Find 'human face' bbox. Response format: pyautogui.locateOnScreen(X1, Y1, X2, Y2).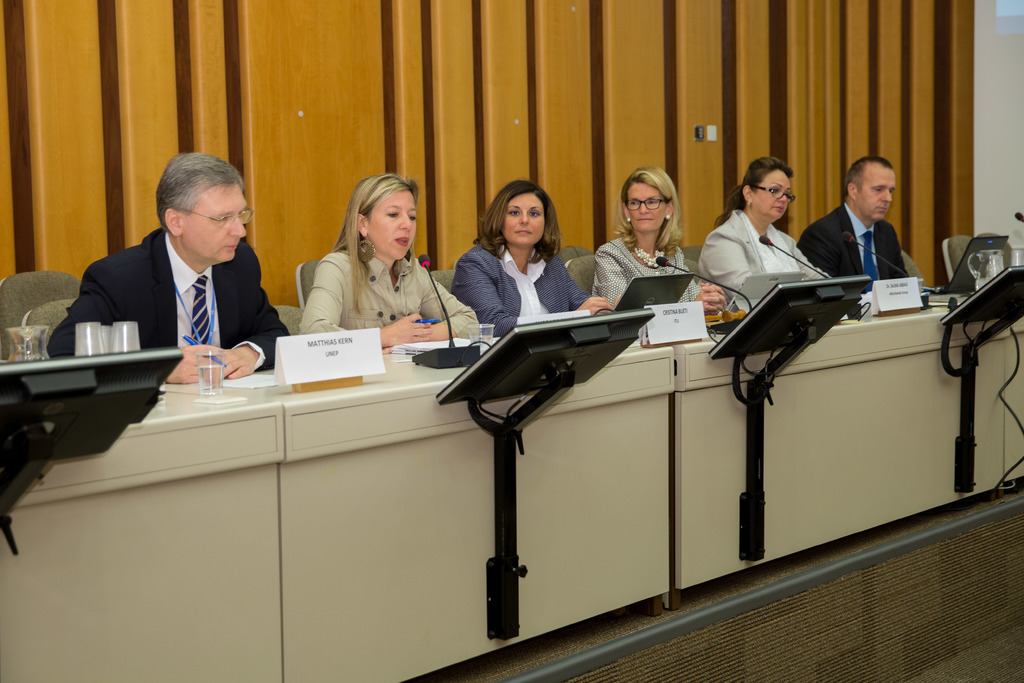
pyautogui.locateOnScreen(369, 192, 417, 263).
